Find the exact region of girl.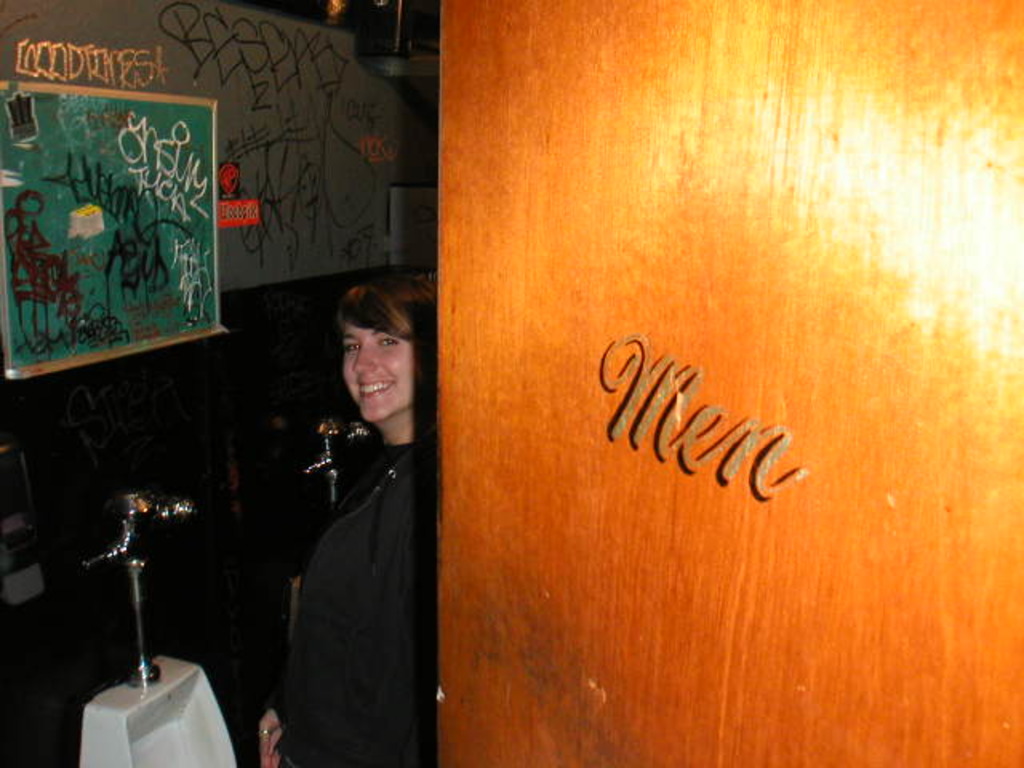
Exact region: detection(251, 269, 437, 763).
